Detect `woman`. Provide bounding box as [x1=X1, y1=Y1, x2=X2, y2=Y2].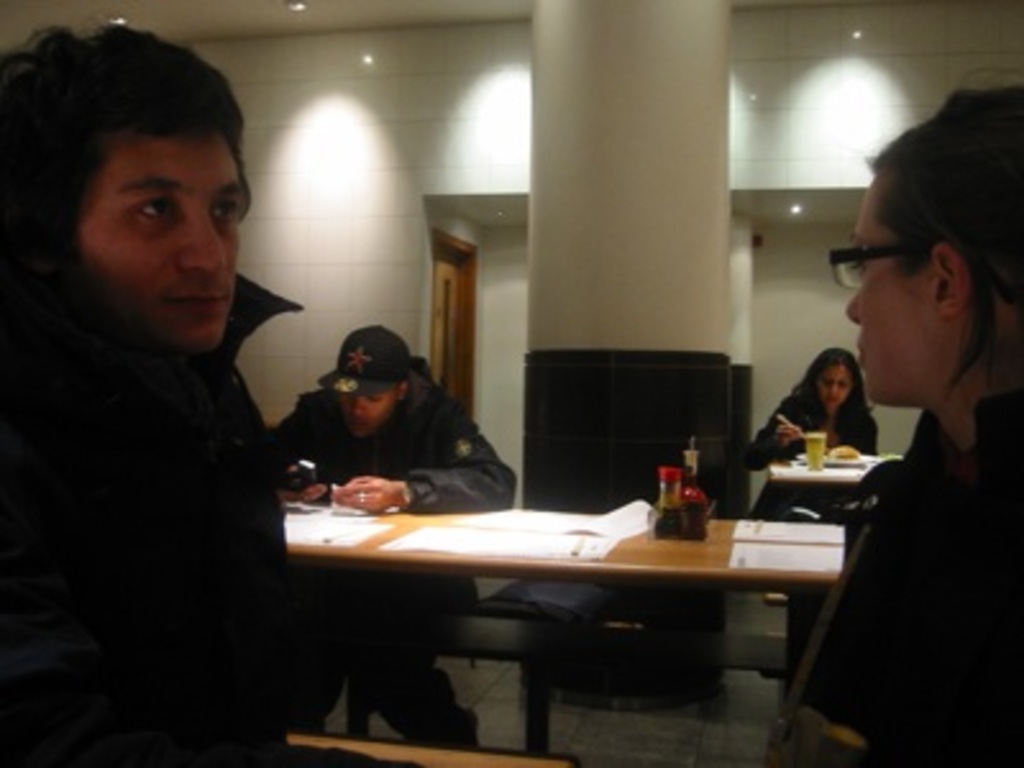
[x1=735, y1=343, x2=878, y2=522].
